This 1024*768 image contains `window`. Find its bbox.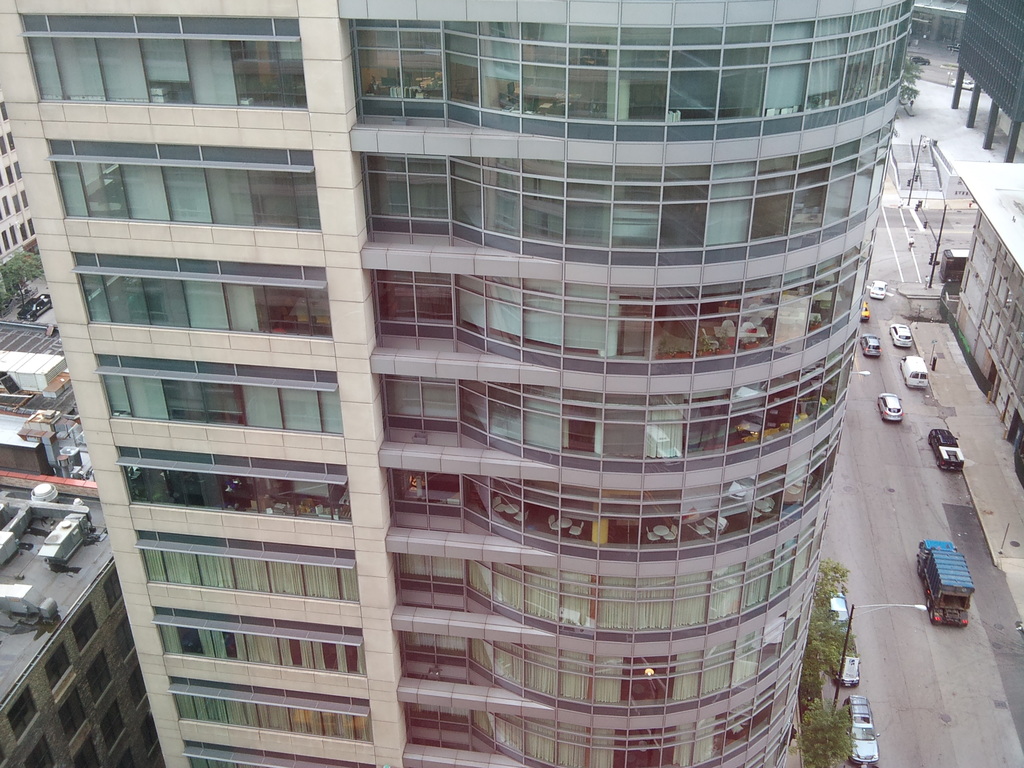
[408, 650, 806, 767].
